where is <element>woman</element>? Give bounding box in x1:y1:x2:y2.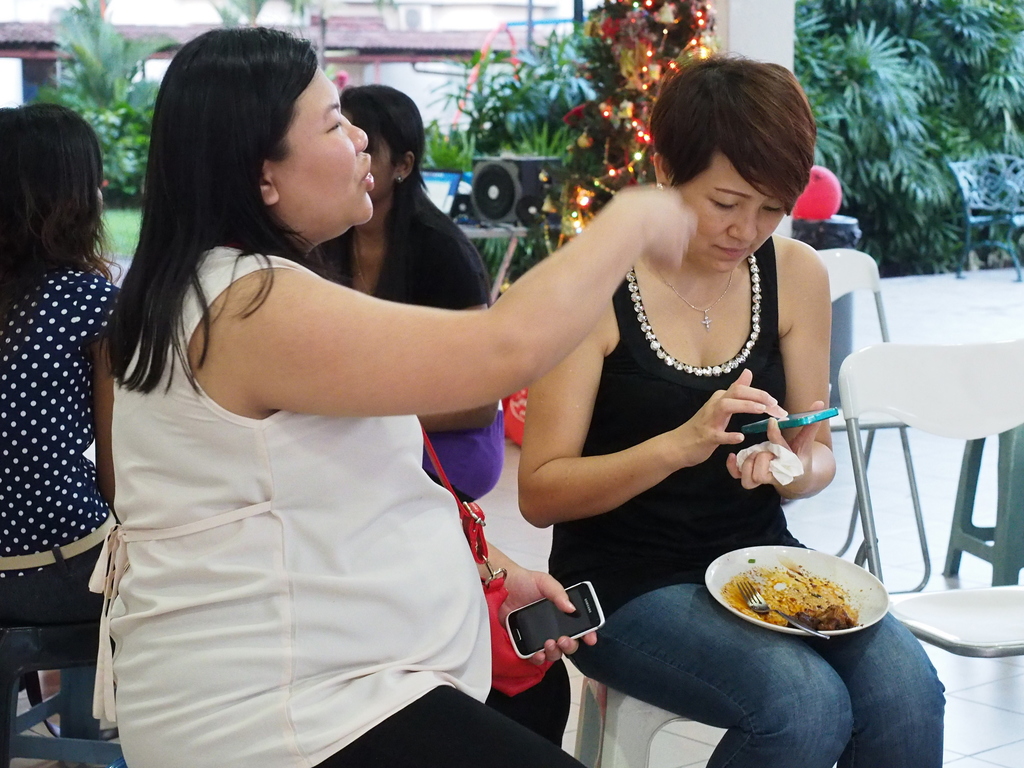
0:98:131:697.
